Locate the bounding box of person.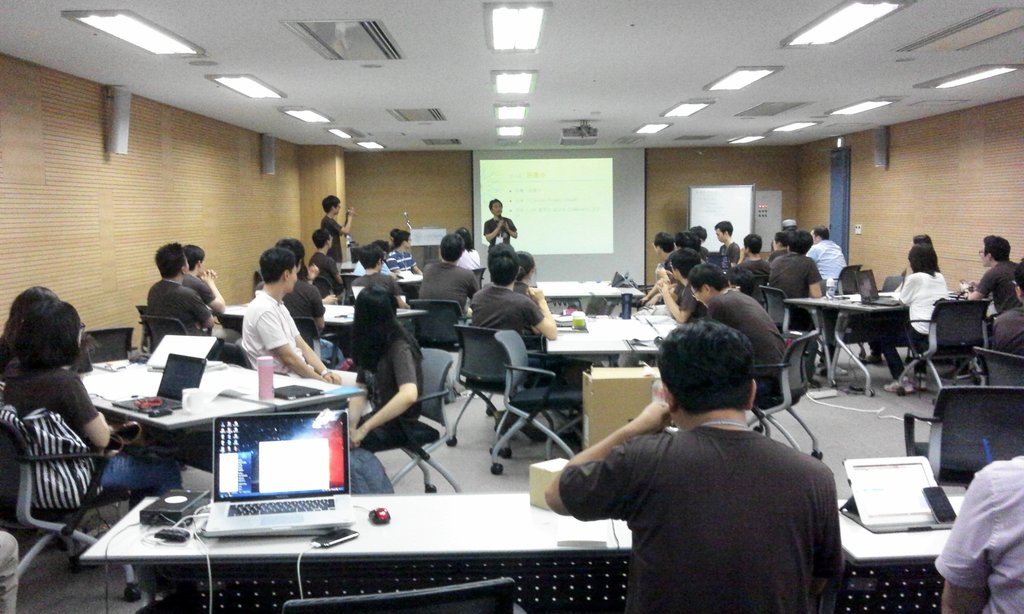
Bounding box: <box>543,319,847,613</box>.
